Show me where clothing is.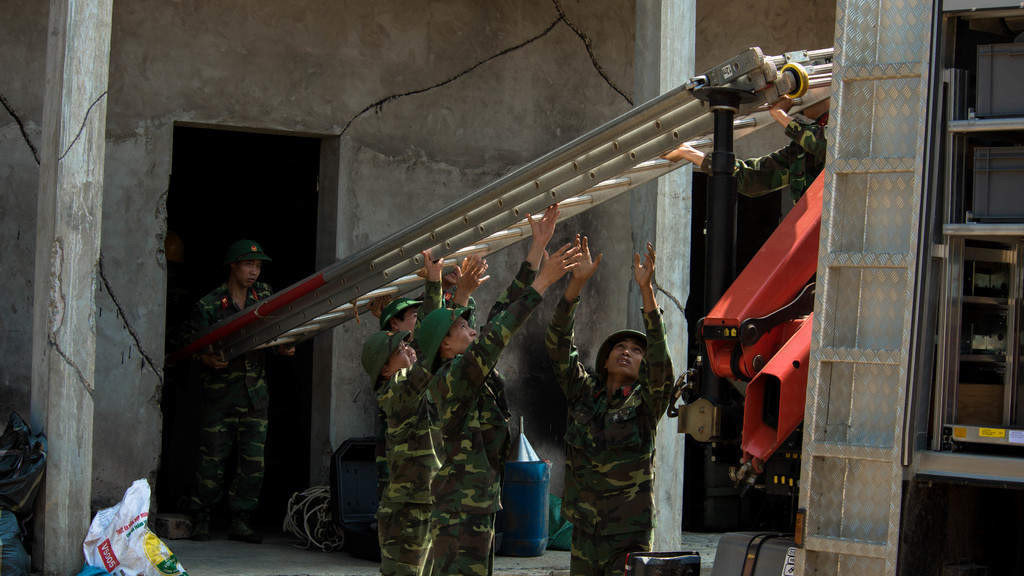
clothing is at [x1=537, y1=296, x2=676, y2=575].
